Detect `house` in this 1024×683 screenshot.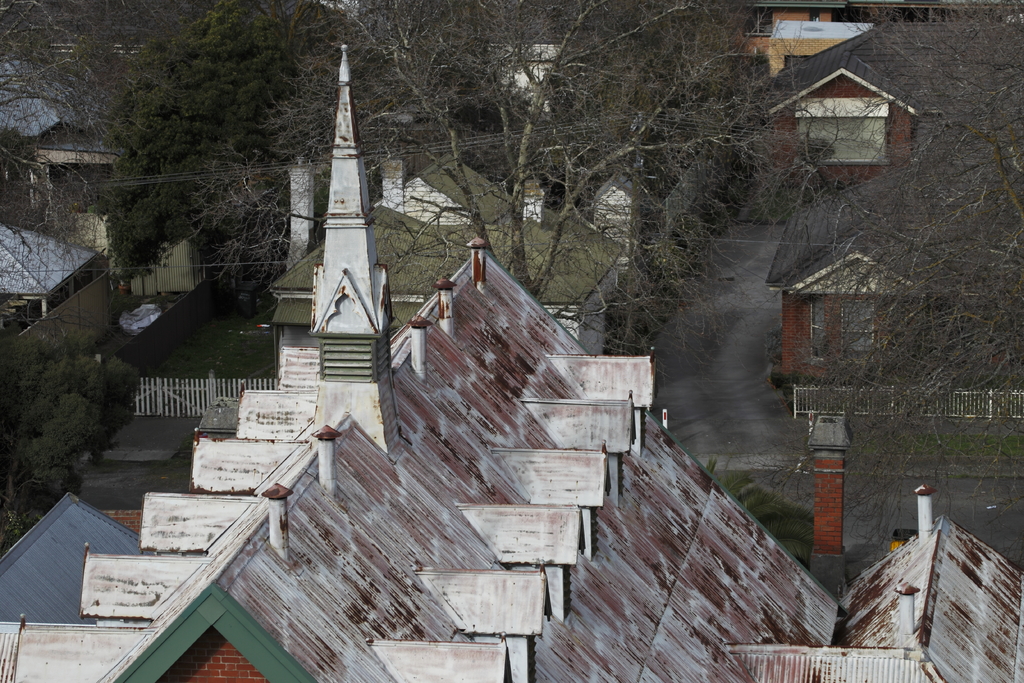
Detection: (x1=0, y1=222, x2=122, y2=383).
